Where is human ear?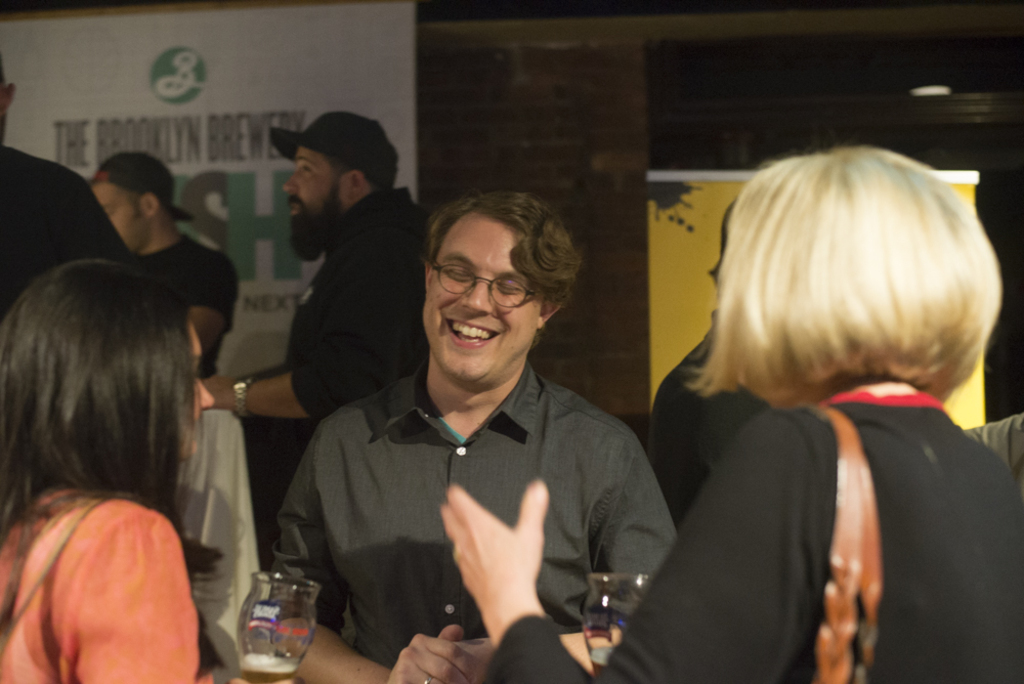
536:298:564:329.
